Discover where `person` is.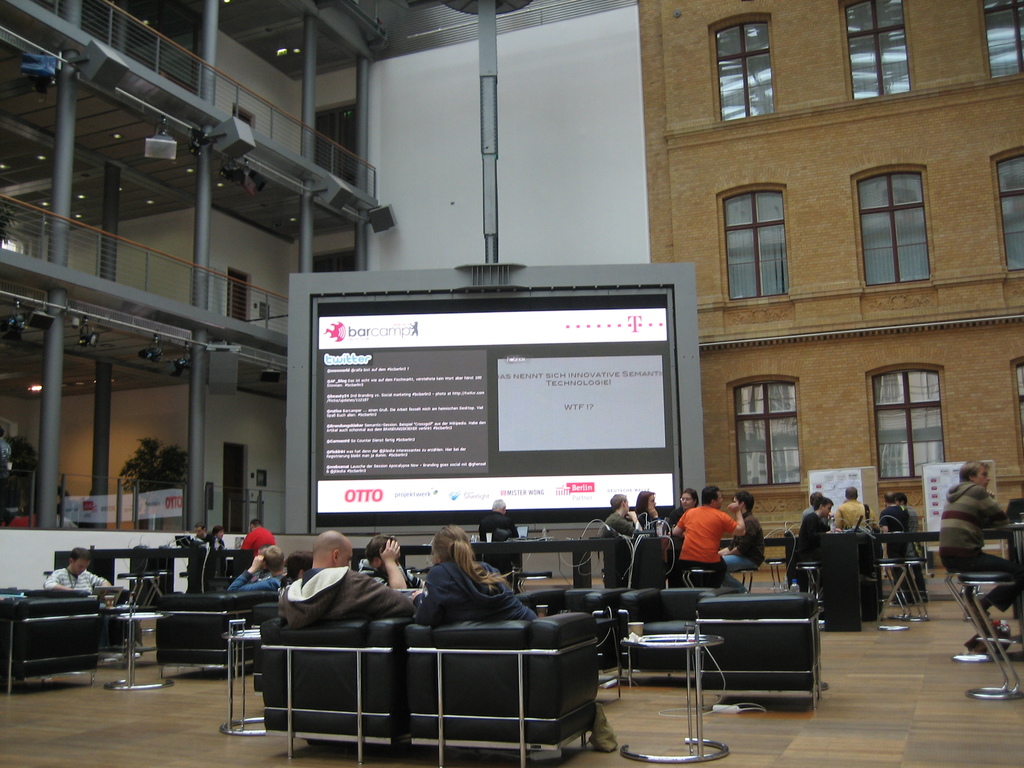
Discovered at [left=943, top=466, right=1014, bottom=625].
